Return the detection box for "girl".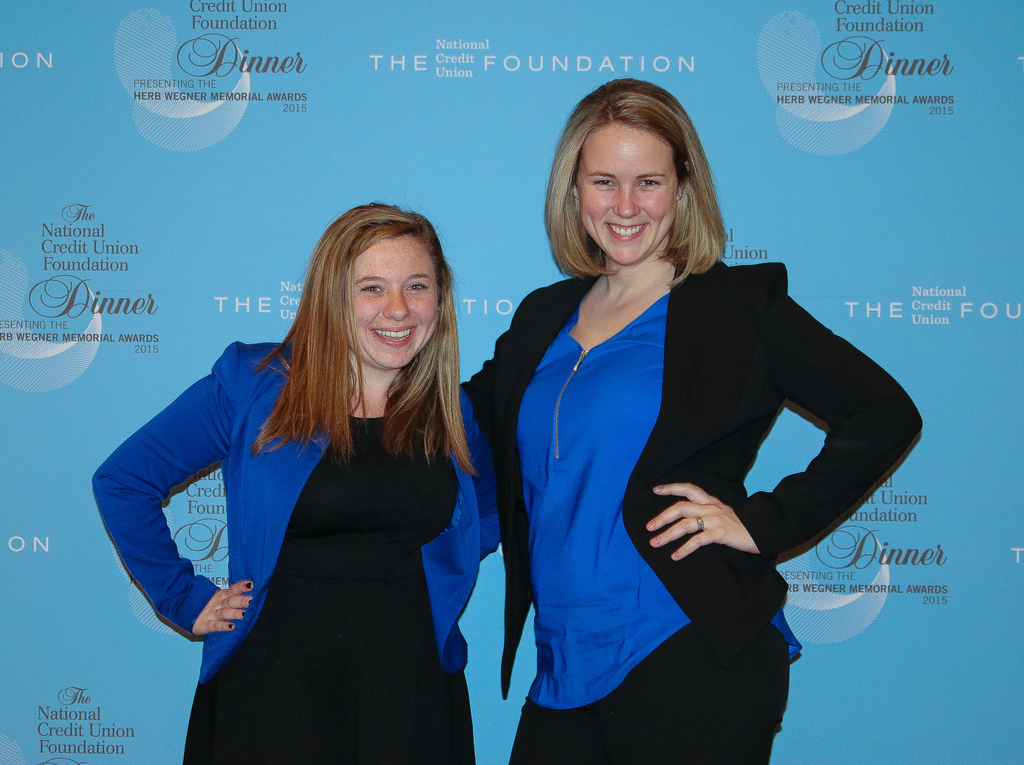
pyautogui.locateOnScreen(95, 203, 507, 764).
